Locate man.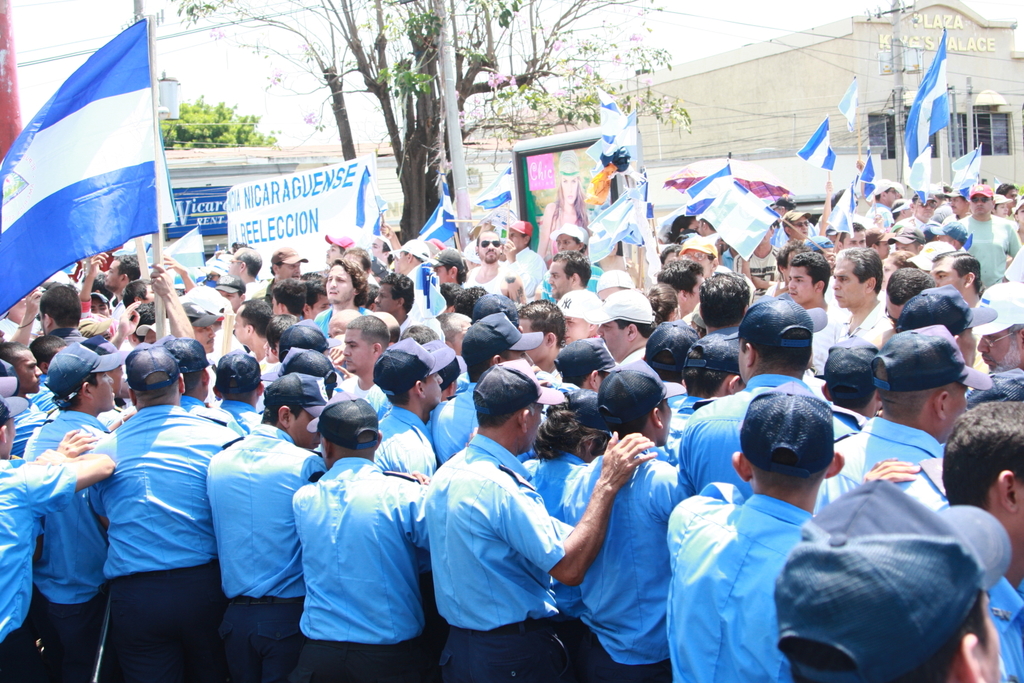
Bounding box: pyautogui.locateOnScreen(672, 380, 924, 681).
